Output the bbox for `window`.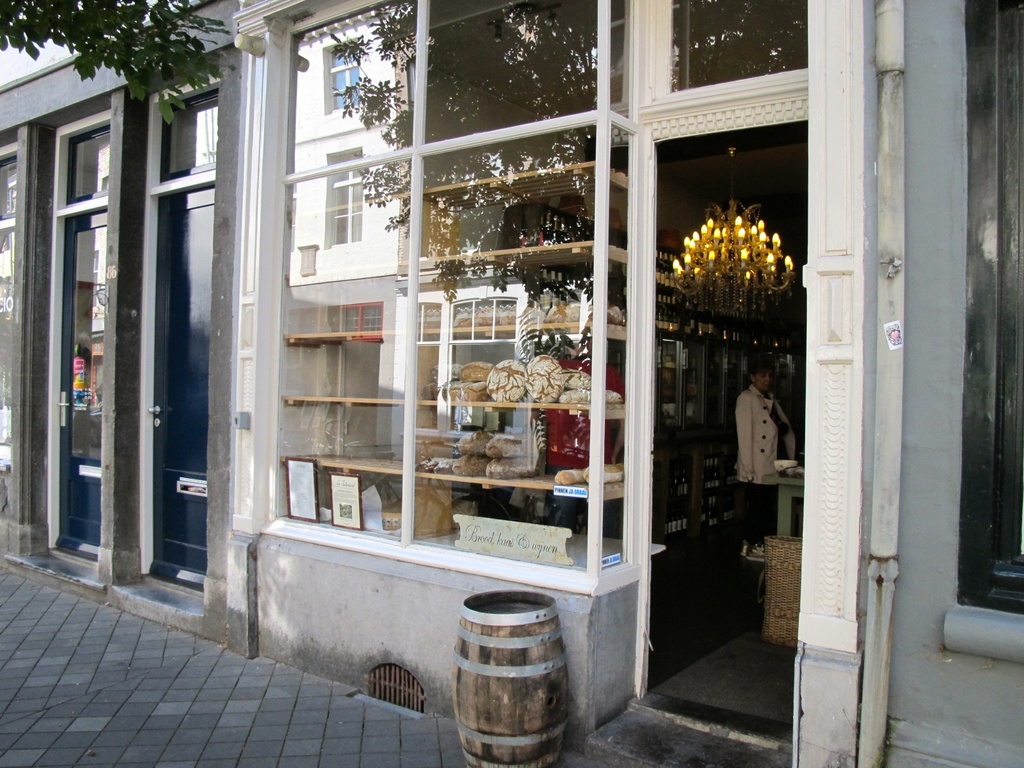
[158, 91, 216, 181].
